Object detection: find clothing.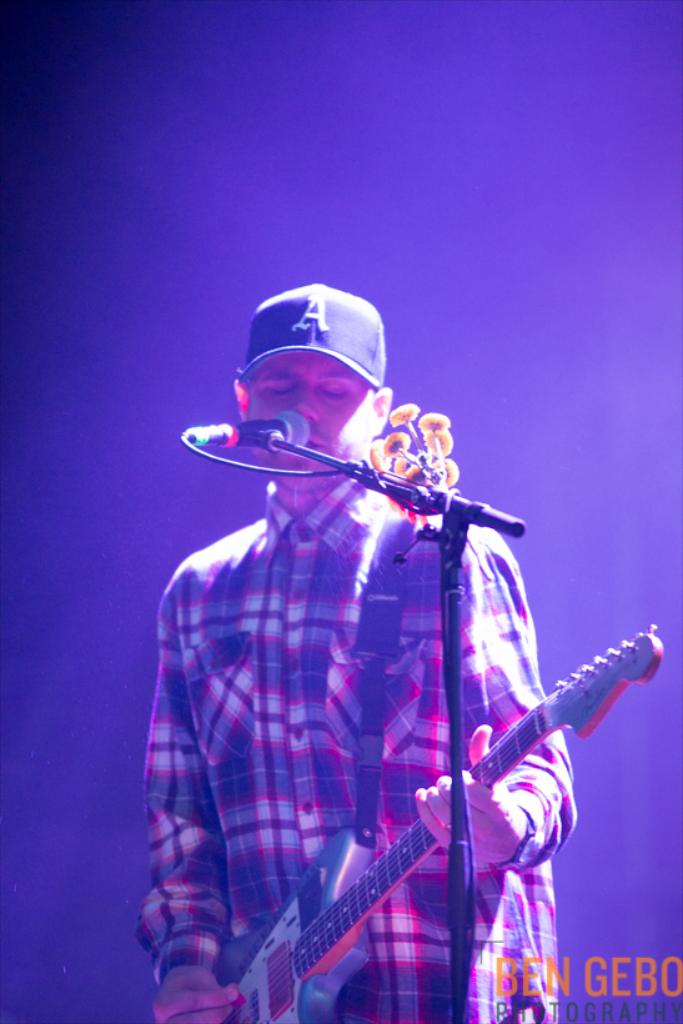
detection(275, 461, 624, 1000).
